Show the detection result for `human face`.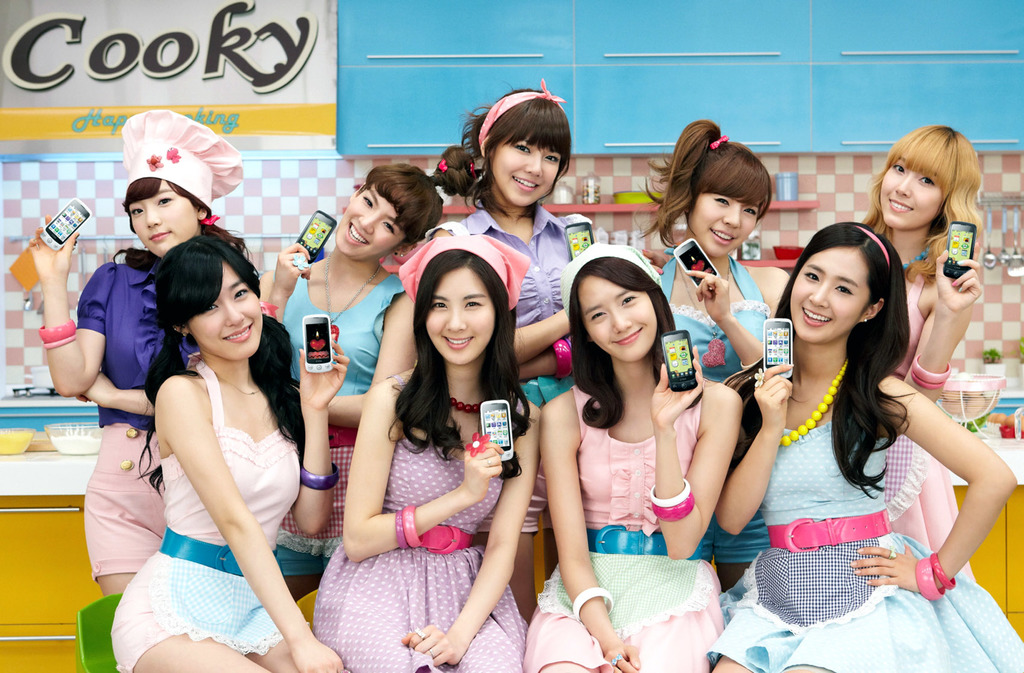
bbox(187, 261, 262, 365).
